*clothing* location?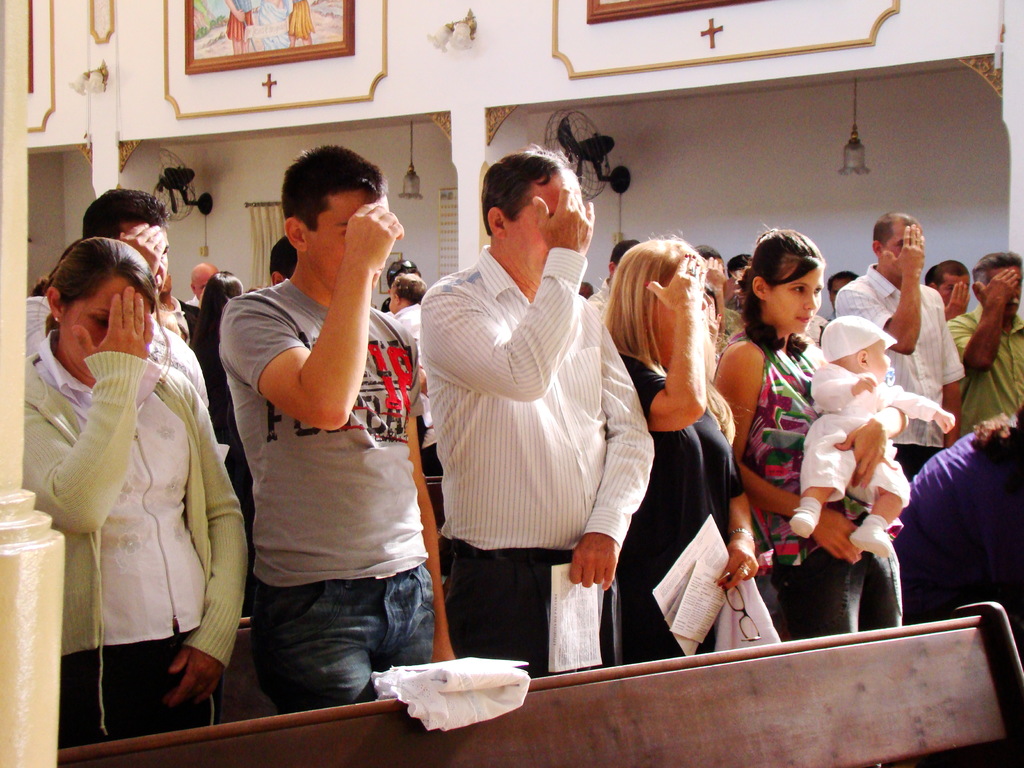
216/276/444/709
